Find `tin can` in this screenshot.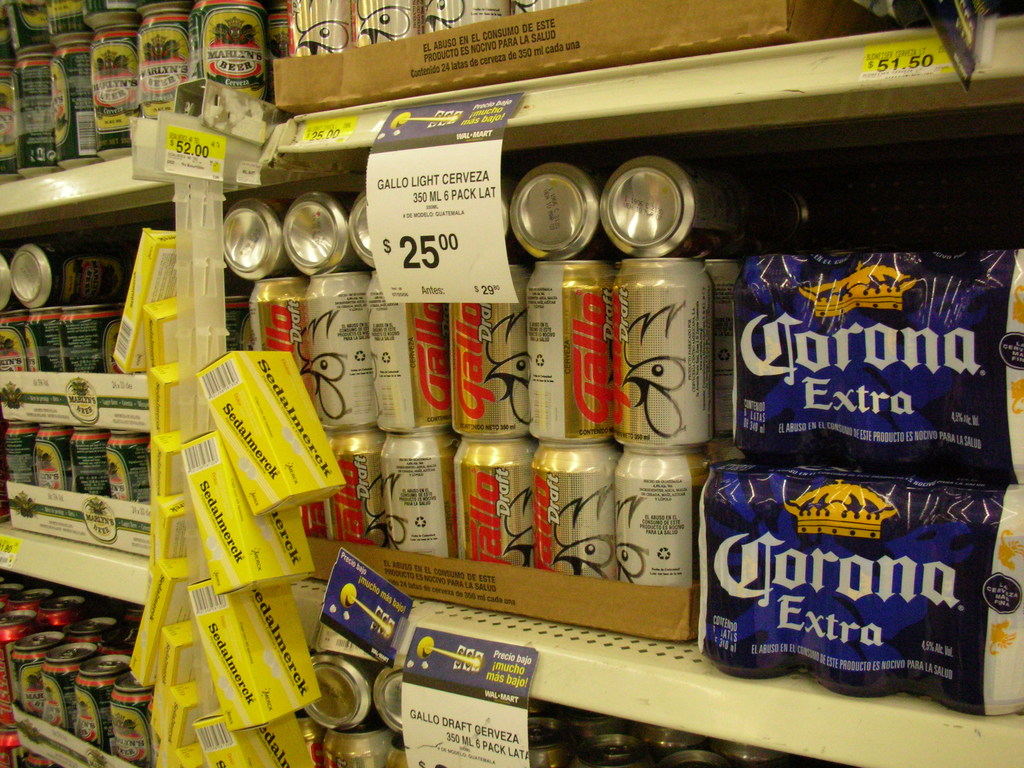
The bounding box for `tin can` is l=67, t=304, r=97, b=372.
